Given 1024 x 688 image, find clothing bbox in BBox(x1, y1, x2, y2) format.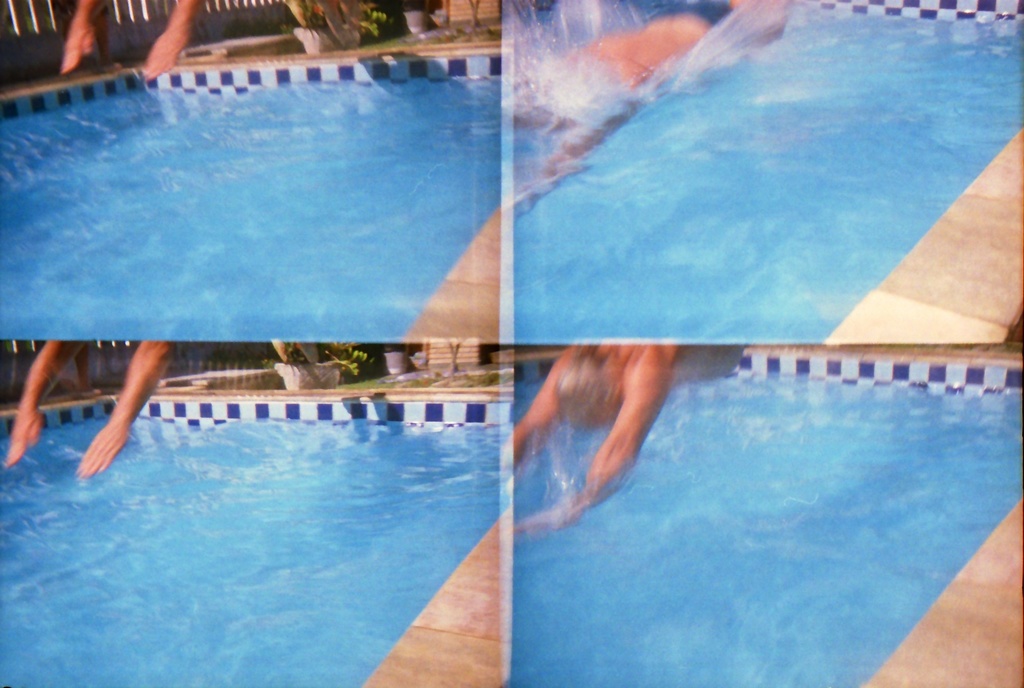
BBox(647, 0, 740, 29).
